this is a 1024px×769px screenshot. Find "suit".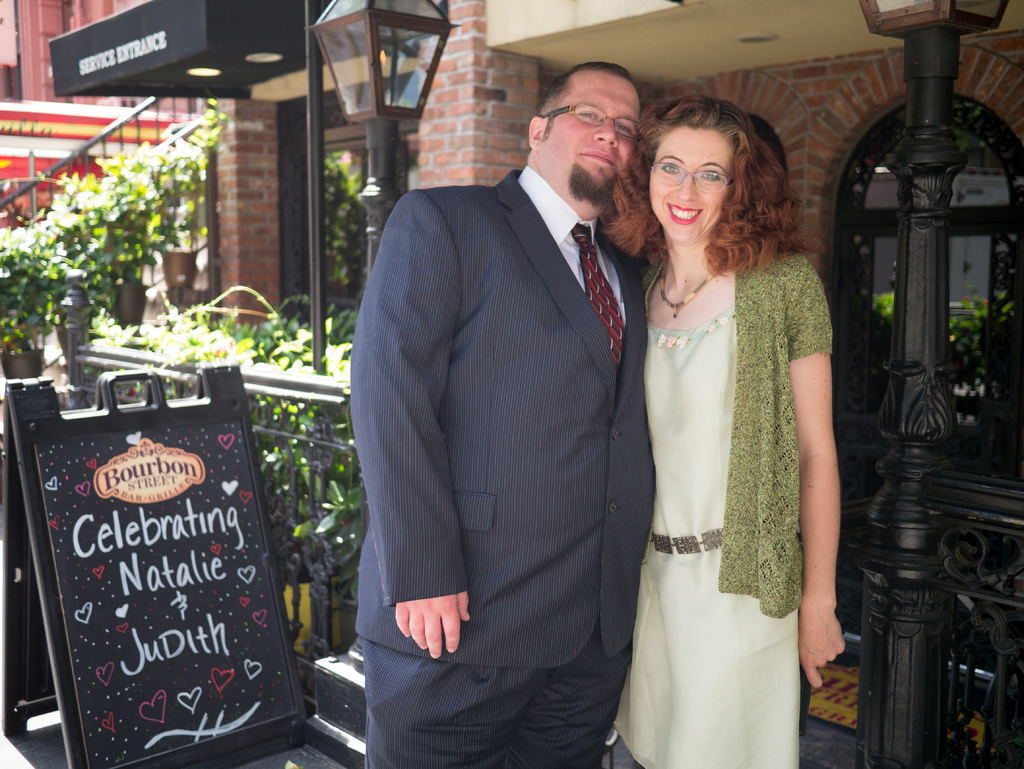
Bounding box: (344,53,669,760).
